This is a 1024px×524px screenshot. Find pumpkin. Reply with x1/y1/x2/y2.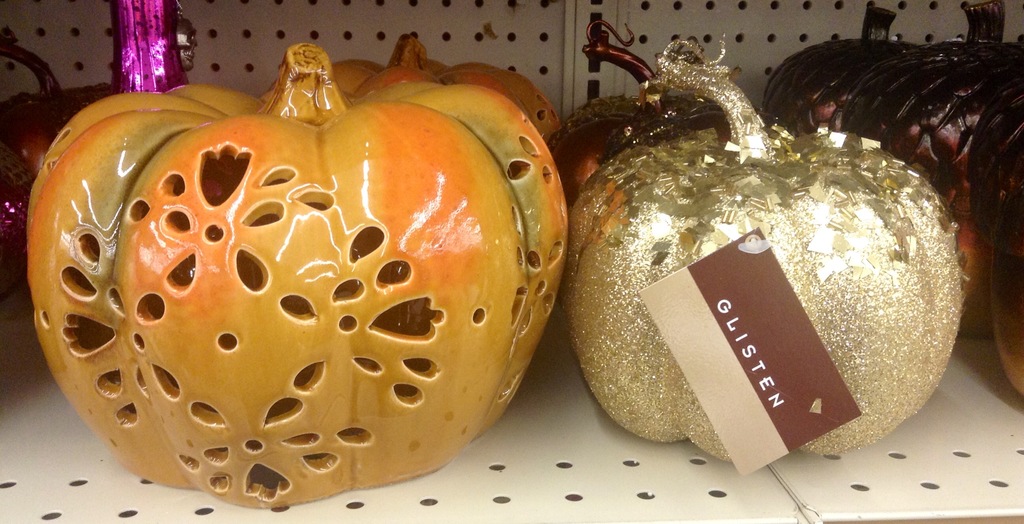
543/20/710/218.
